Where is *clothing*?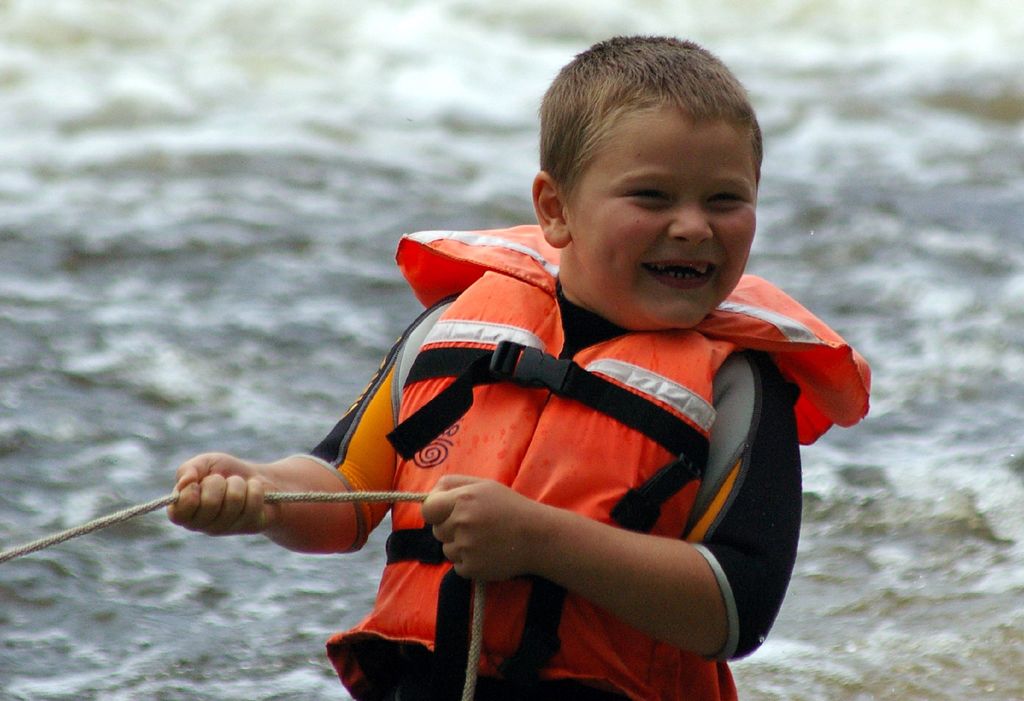
(340,242,816,678).
